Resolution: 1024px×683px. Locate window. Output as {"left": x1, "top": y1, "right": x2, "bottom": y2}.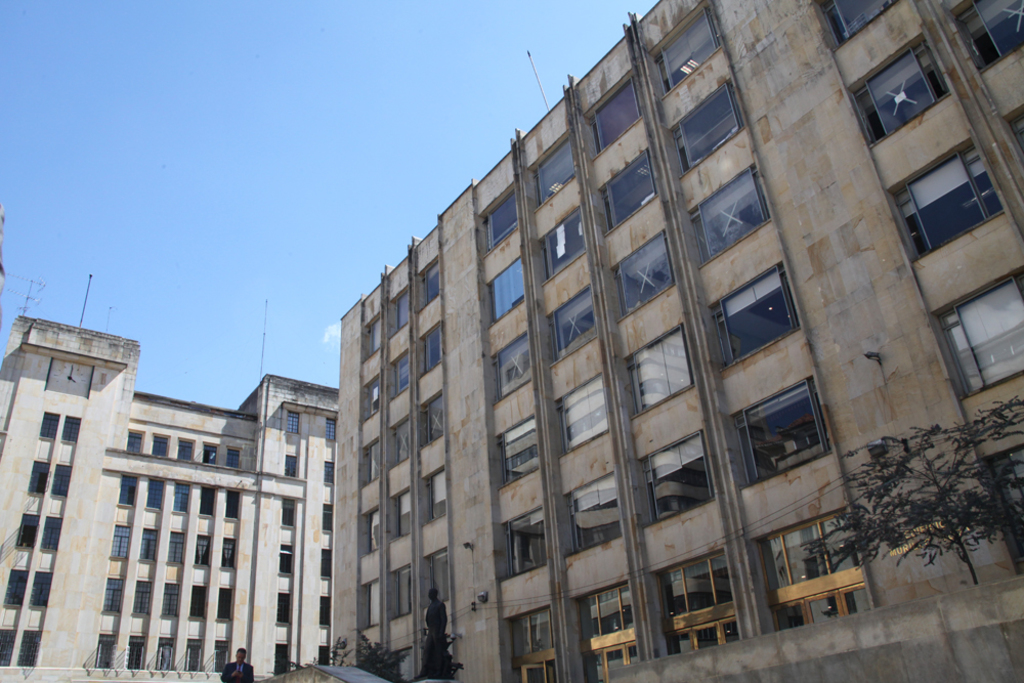
{"left": 137, "top": 530, "right": 164, "bottom": 555}.
